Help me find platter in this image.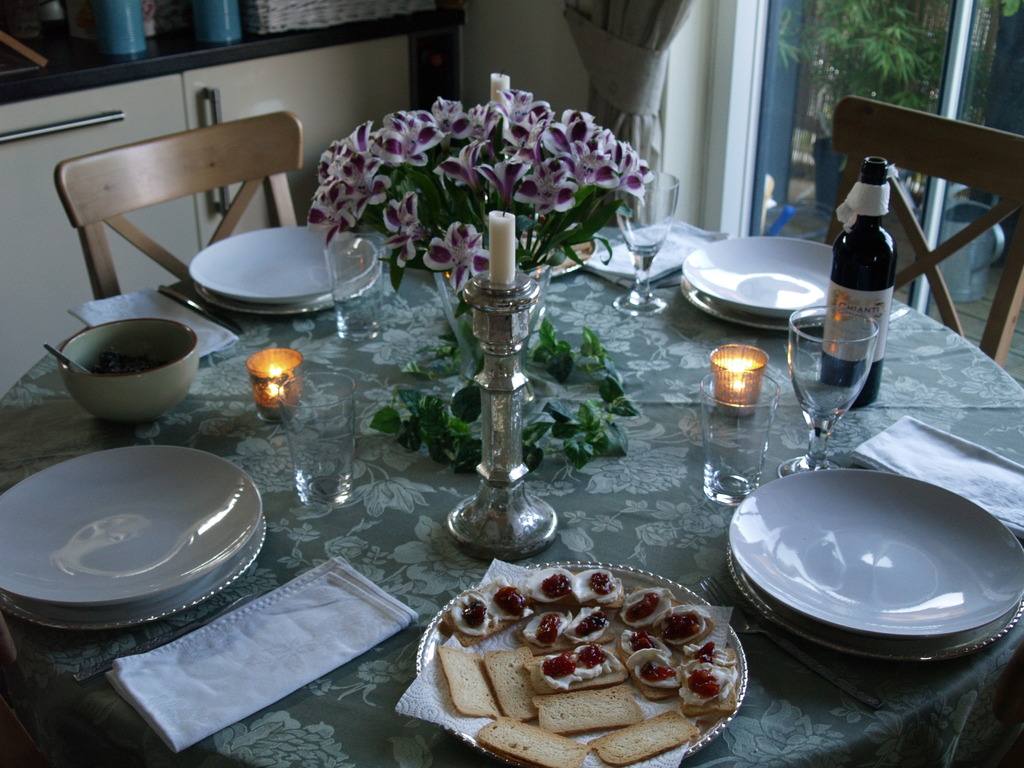
Found it: bbox=(191, 227, 376, 307).
